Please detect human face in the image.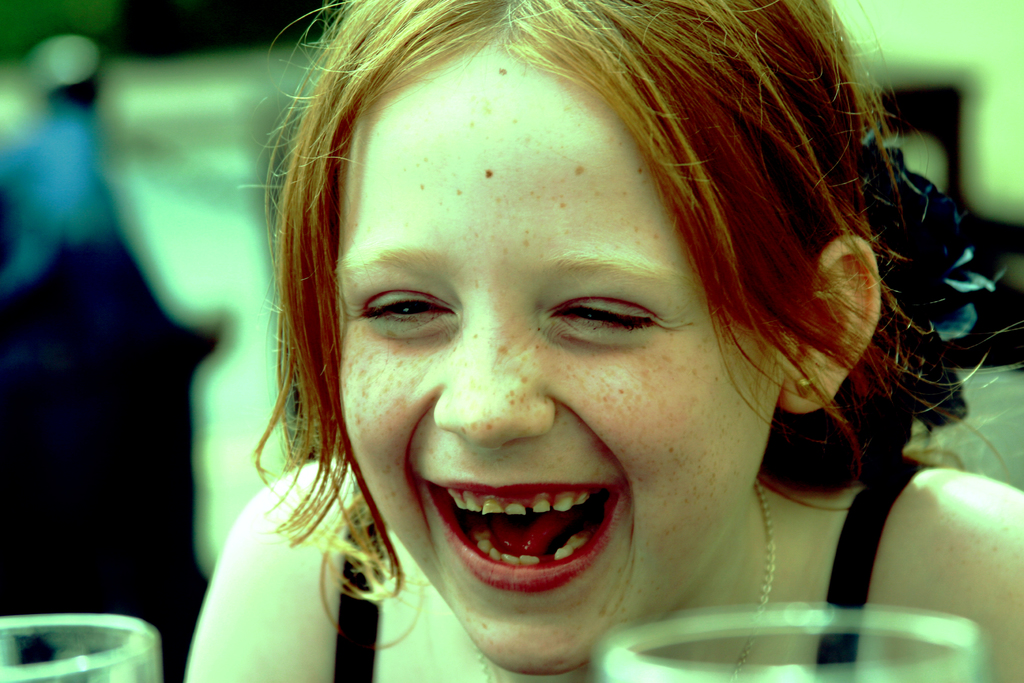
337,40,777,667.
